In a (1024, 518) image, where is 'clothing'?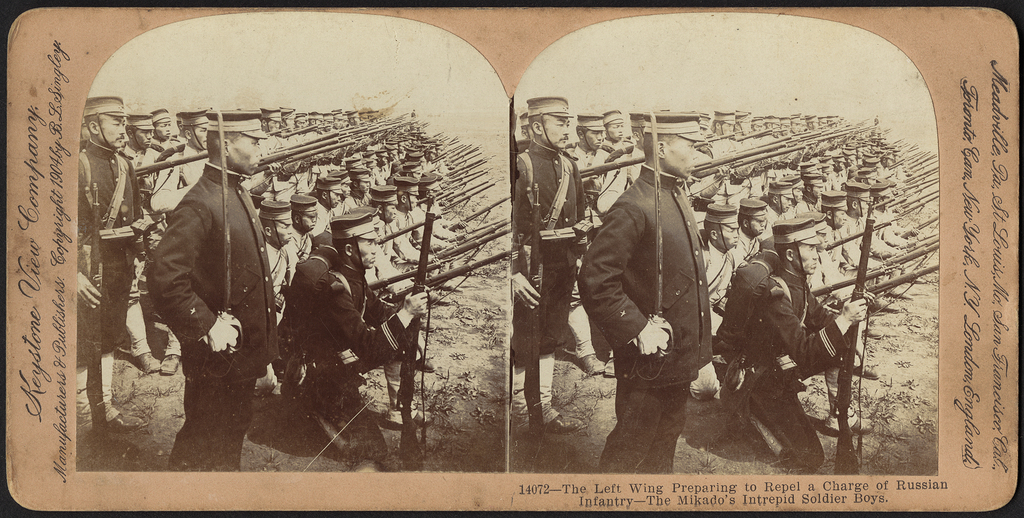
857/223/898/261.
